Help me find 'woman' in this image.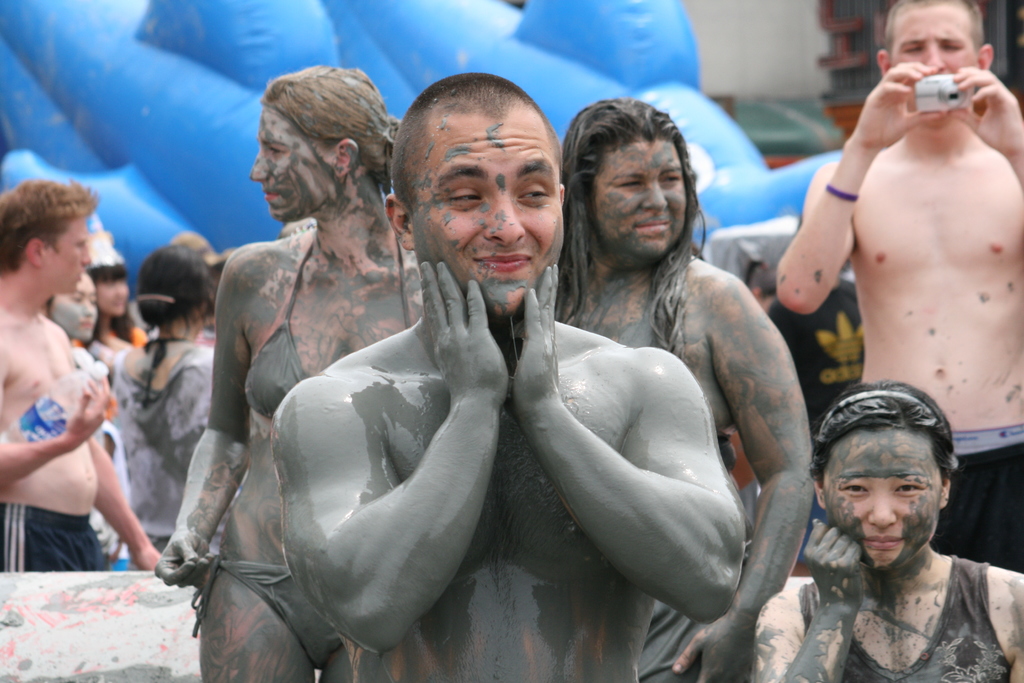
Found it: locate(524, 108, 815, 671).
